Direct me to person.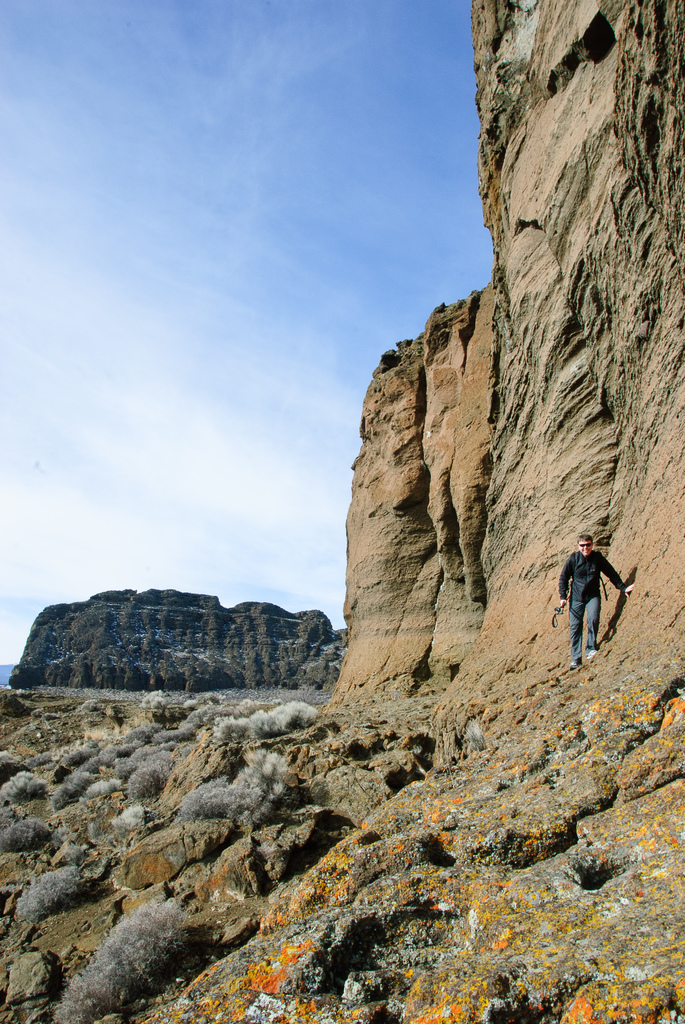
Direction: <bbox>559, 531, 634, 669</bbox>.
